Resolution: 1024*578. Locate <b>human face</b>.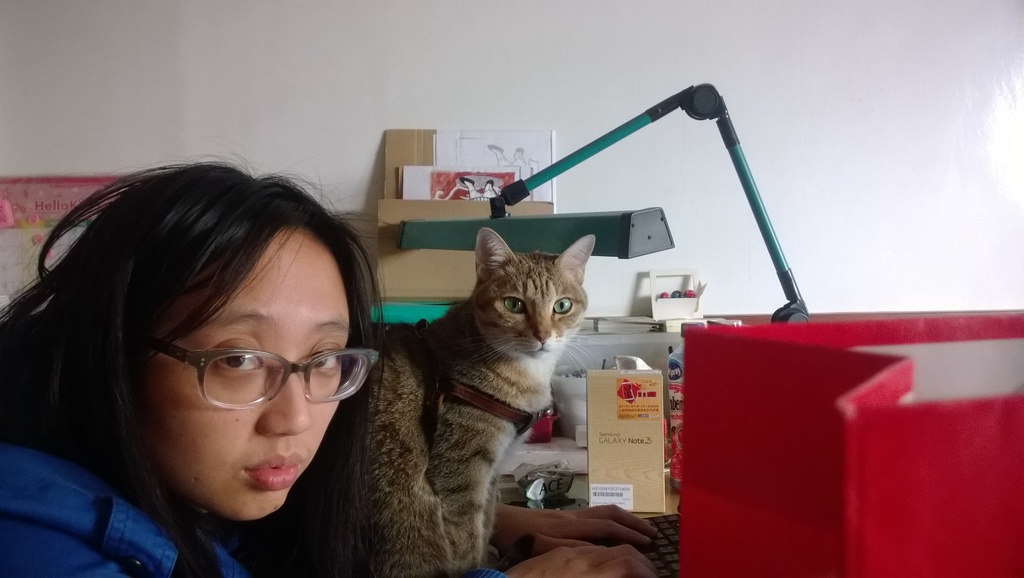
(136,231,355,524).
